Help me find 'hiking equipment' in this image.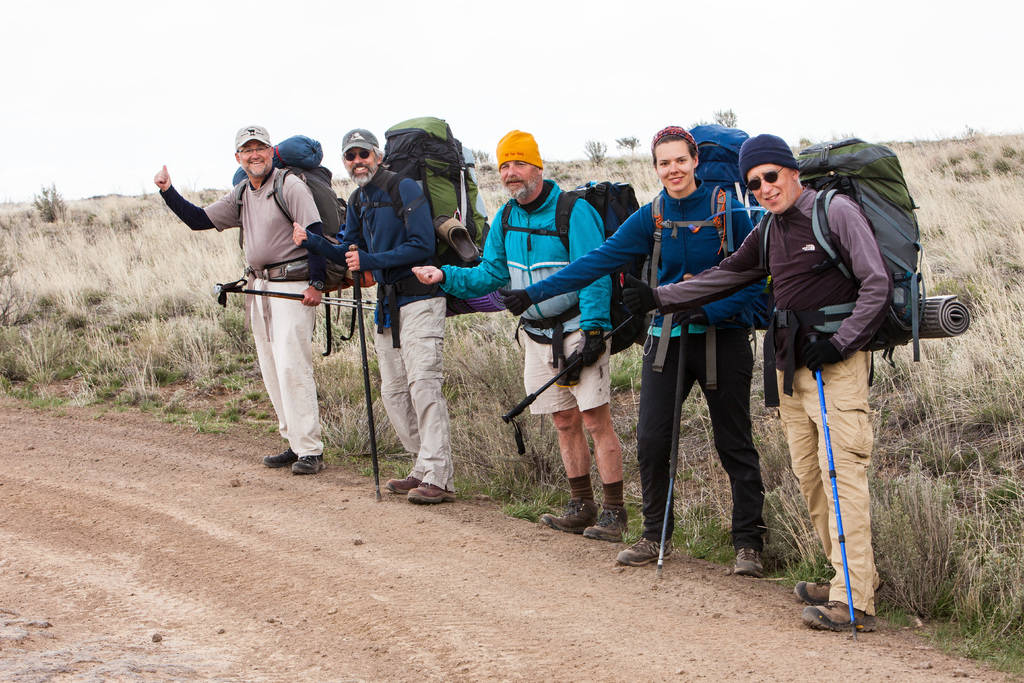
Found it: <region>499, 177, 655, 356</region>.
